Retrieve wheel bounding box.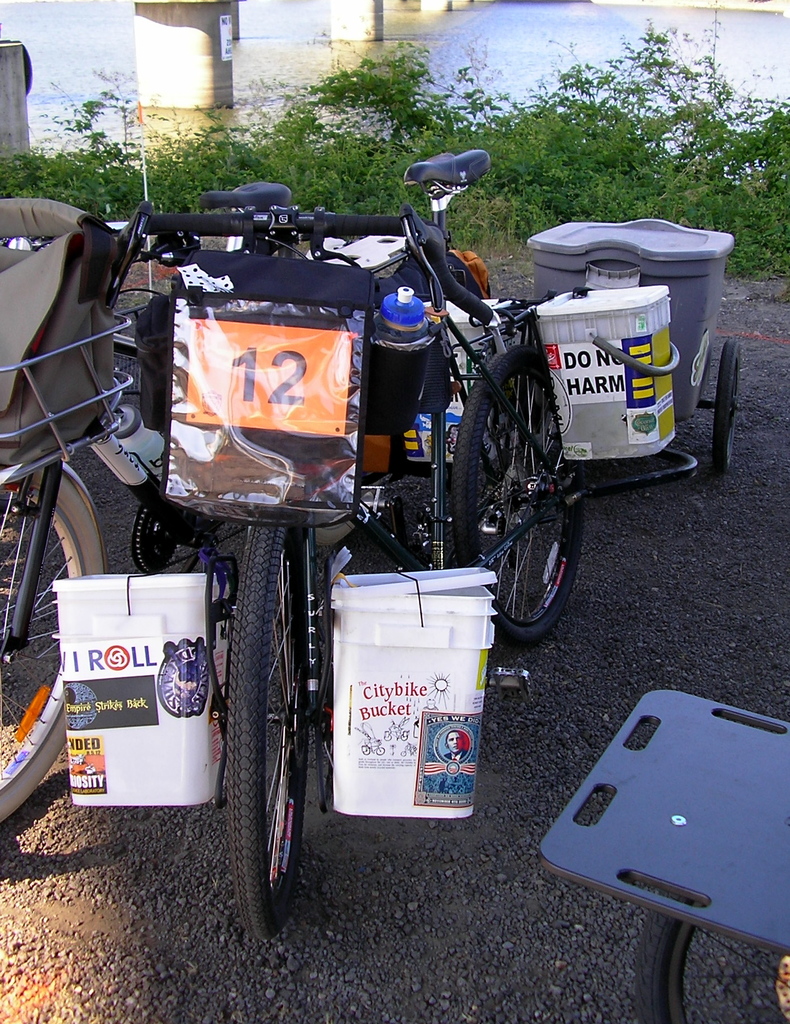
Bounding box: (left=0, top=445, right=108, bottom=832).
